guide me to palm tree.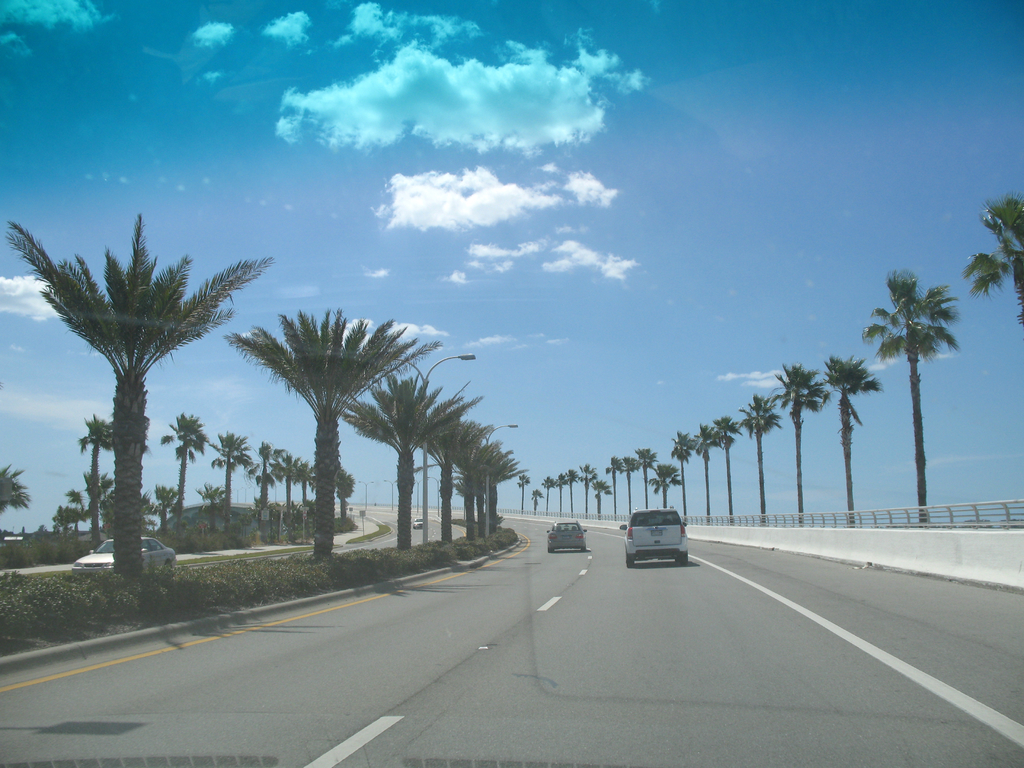
Guidance: <box>844,262,952,462</box>.
